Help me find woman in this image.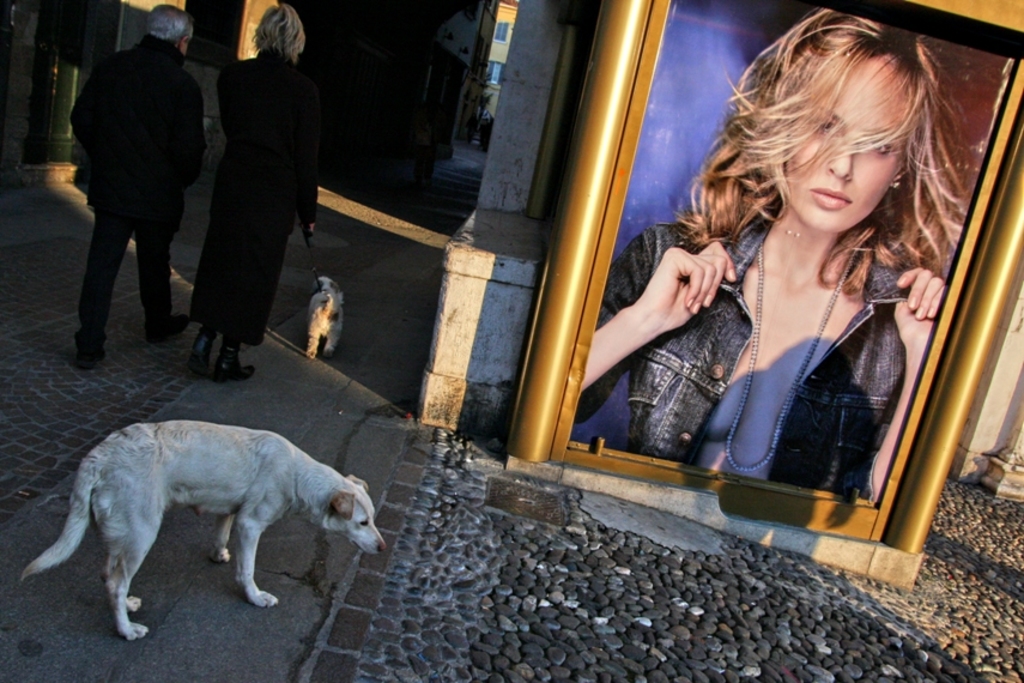
Found it: {"left": 182, "top": 0, "right": 331, "bottom": 385}.
